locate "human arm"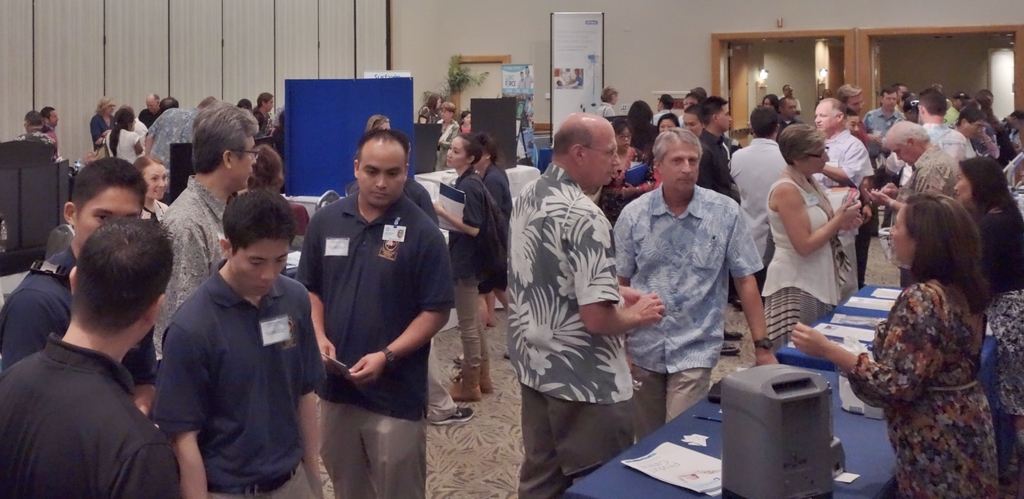
box(424, 173, 490, 238)
